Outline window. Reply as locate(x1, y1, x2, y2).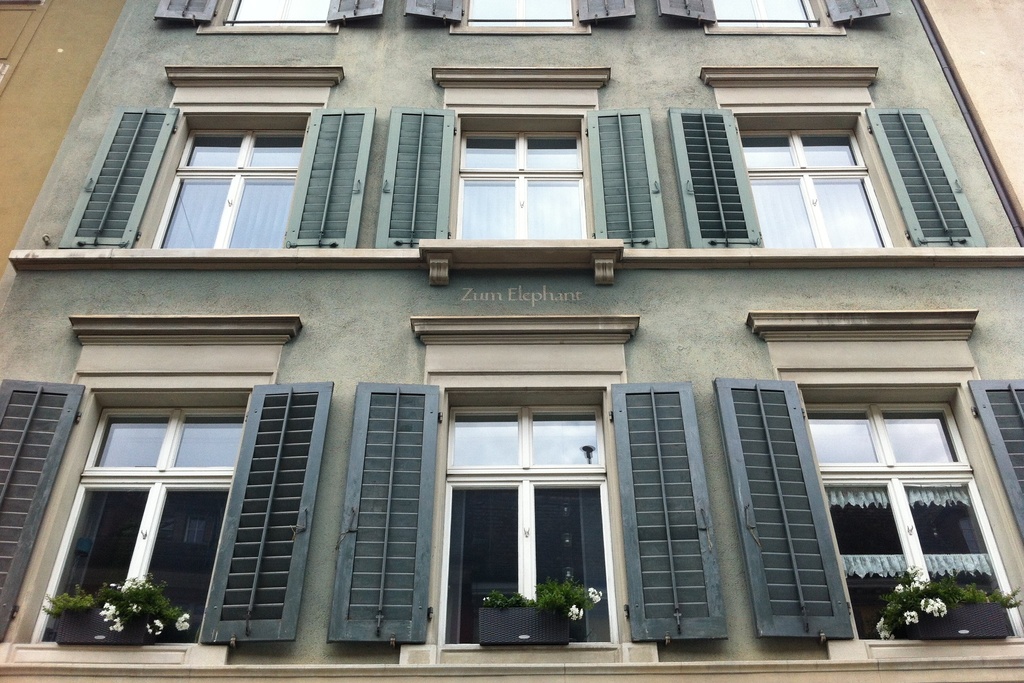
locate(740, 124, 870, 252).
